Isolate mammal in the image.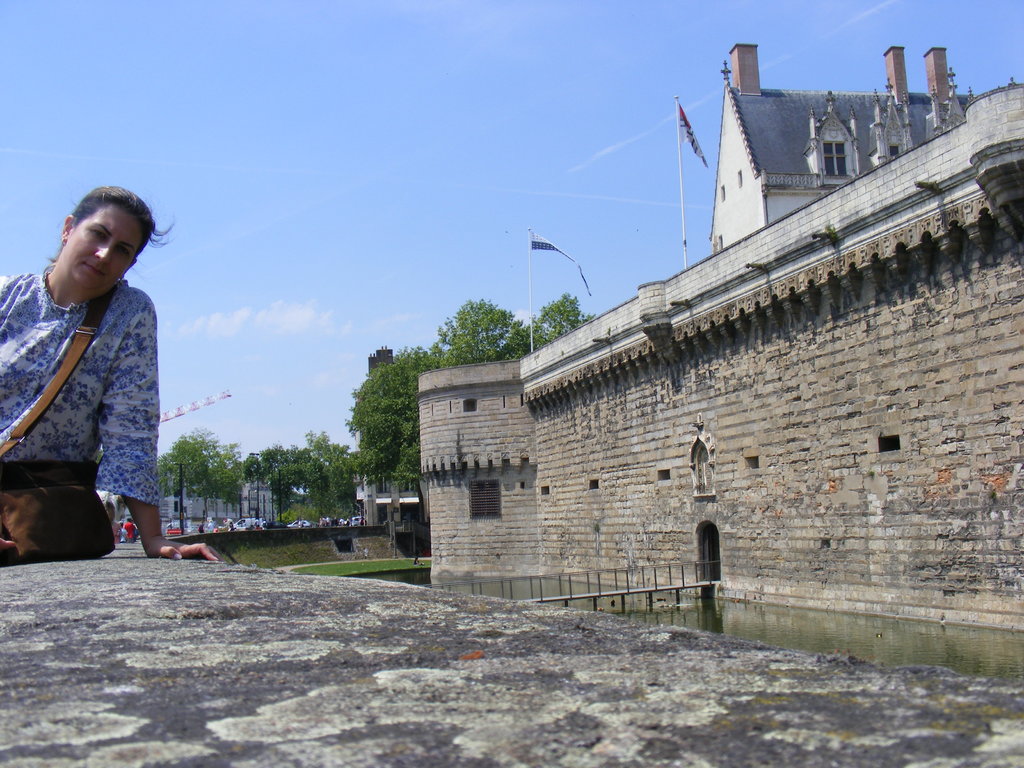
Isolated region: [206, 521, 218, 533].
